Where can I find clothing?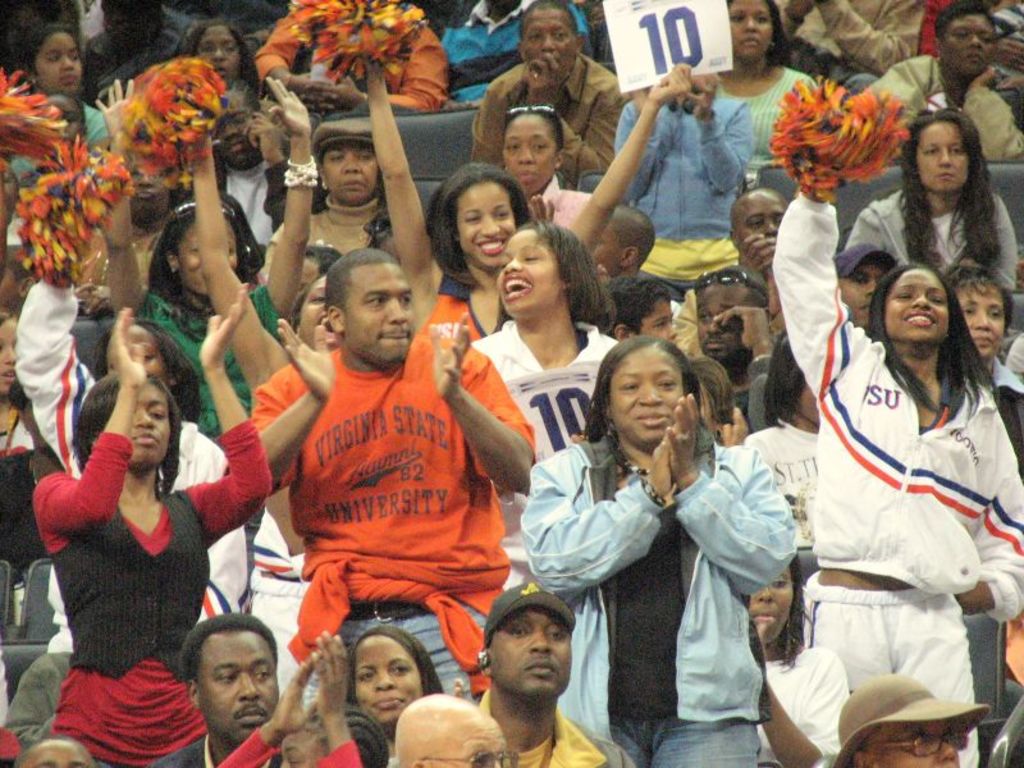
You can find it at [x1=840, y1=191, x2=1020, y2=291].
